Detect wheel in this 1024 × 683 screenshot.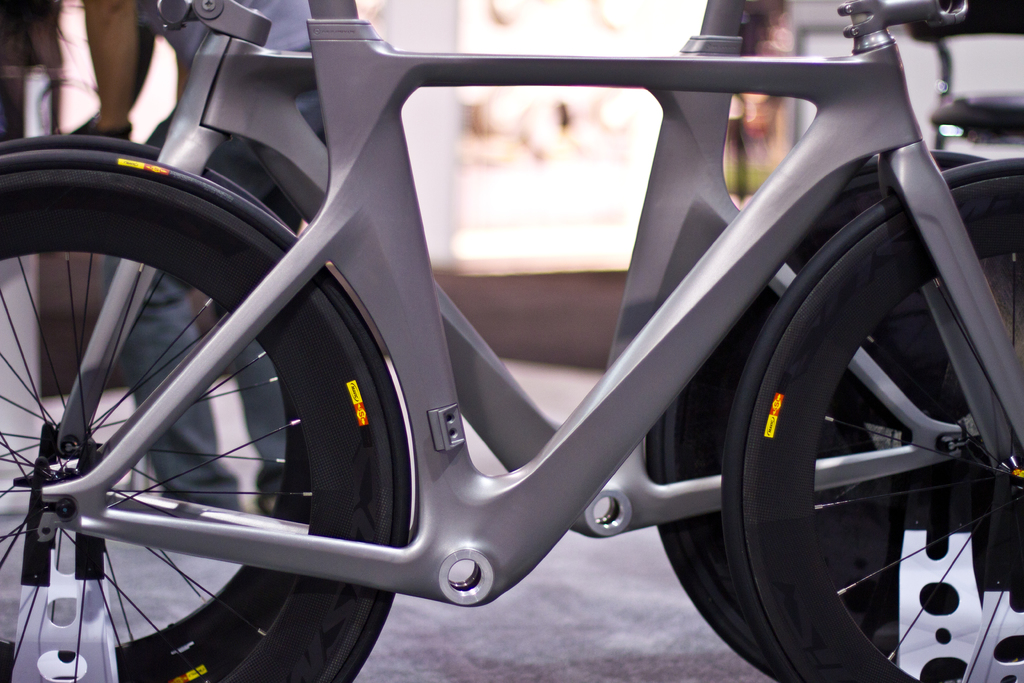
Detection: rect(0, 151, 414, 682).
